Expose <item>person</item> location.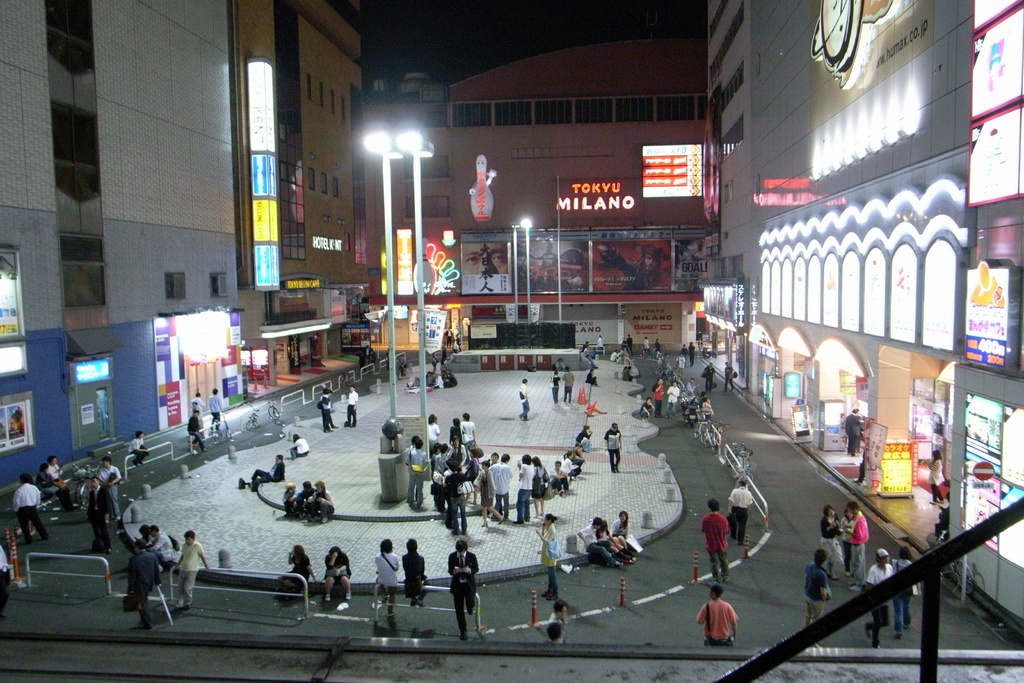
Exposed at (170, 531, 211, 611).
